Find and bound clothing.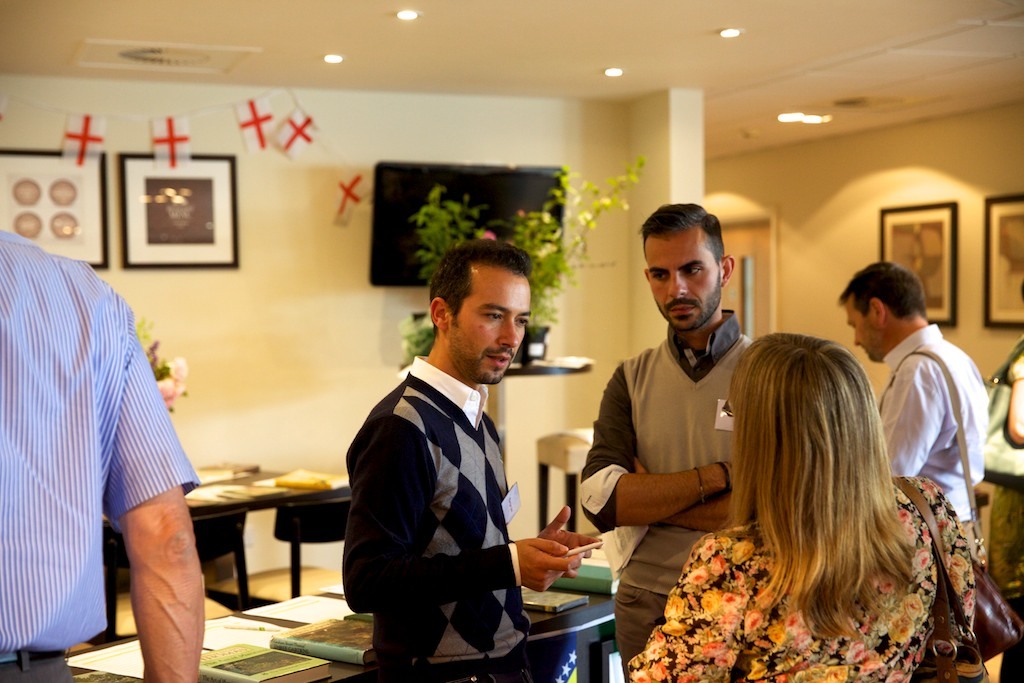
Bound: 624/500/979/682.
